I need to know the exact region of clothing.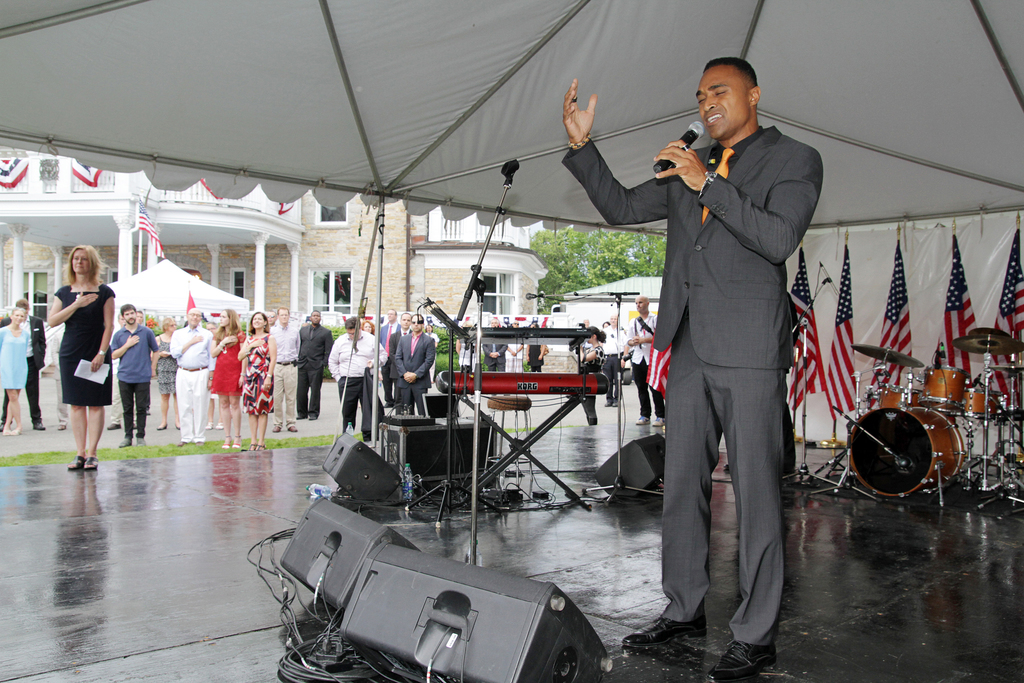
Region: pyautogui.locateOnScreen(638, 56, 828, 641).
